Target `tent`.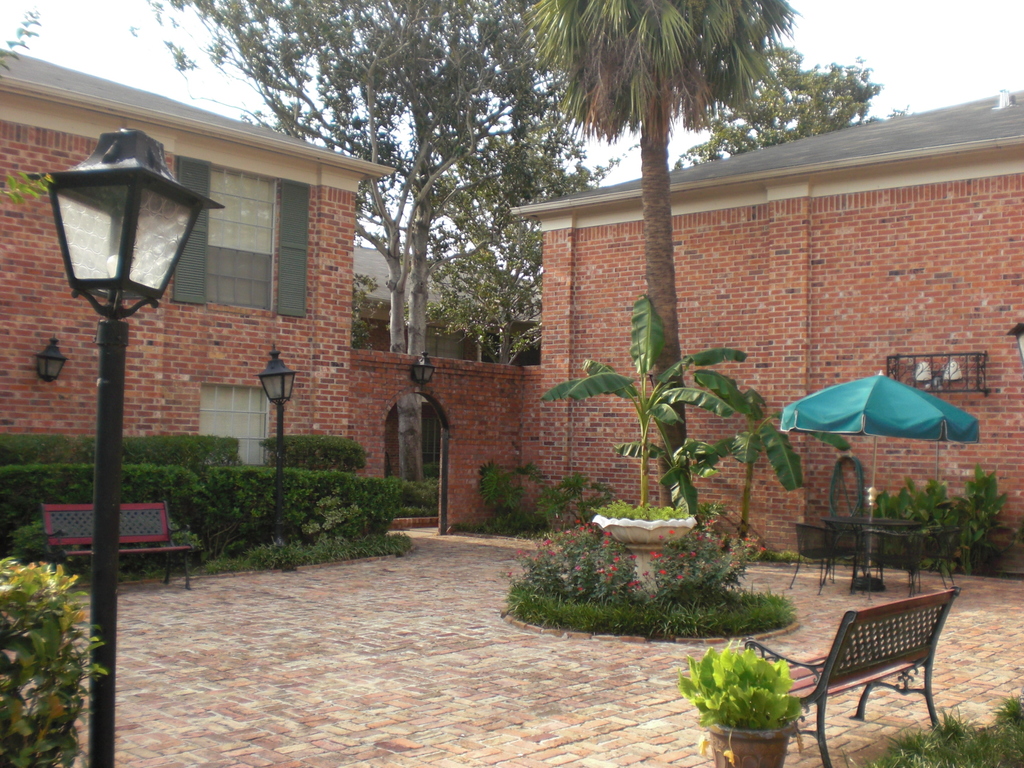
Target region: (x1=779, y1=368, x2=980, y2=575).
